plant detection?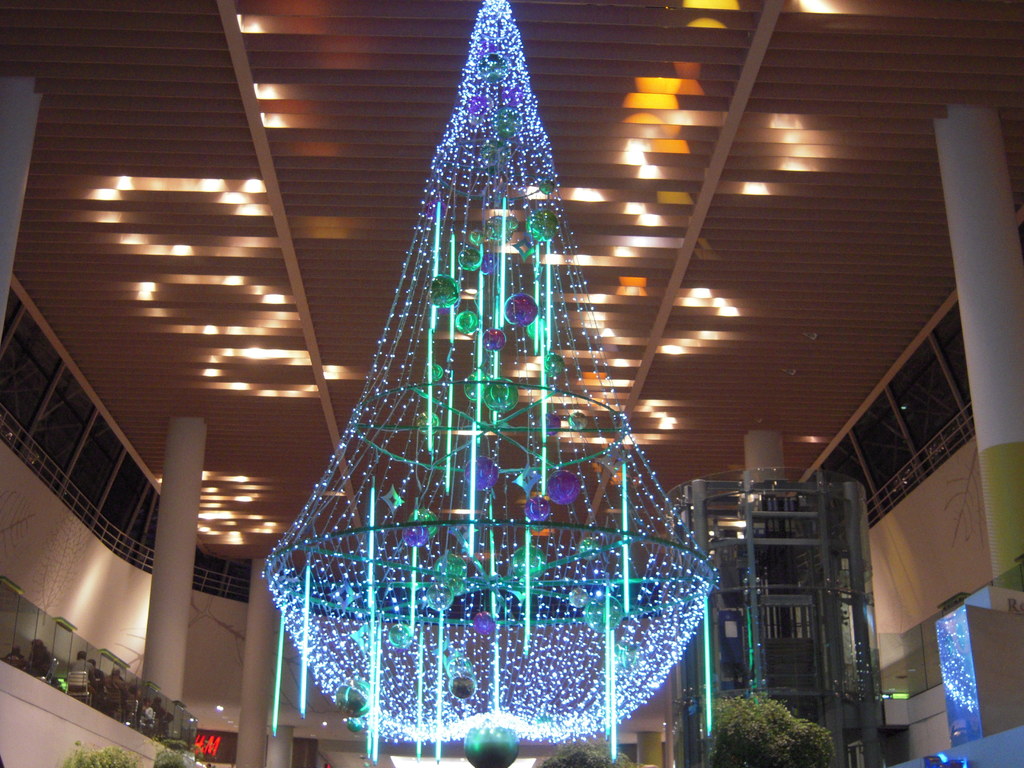
x1=68, y1=746, x2=143, y2=767
